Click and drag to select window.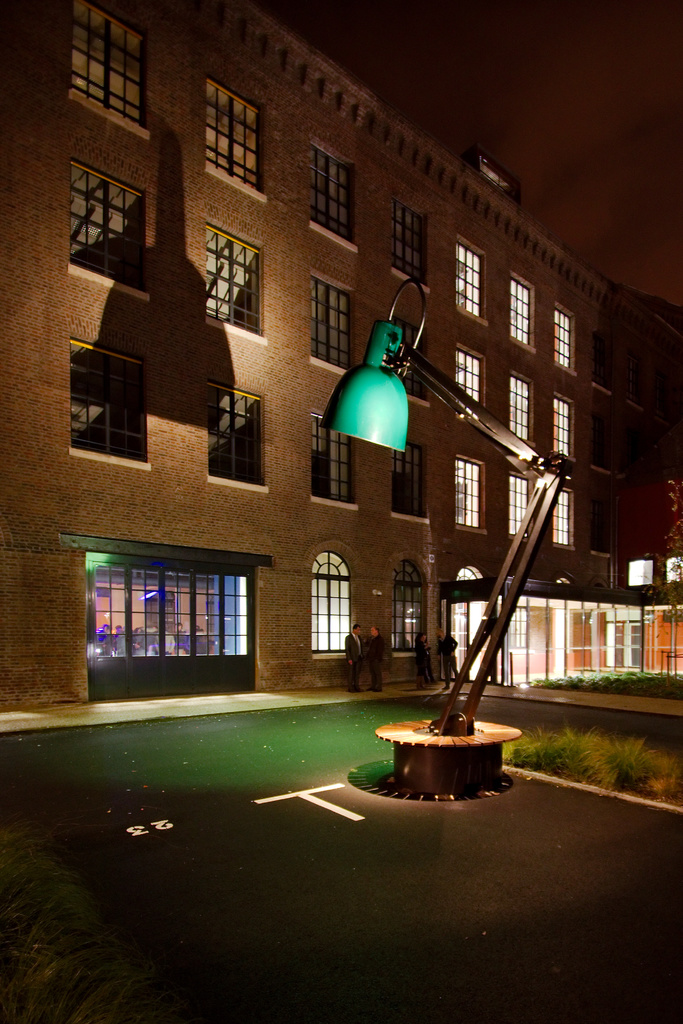
Selection: region(309, 536, 347, 668).
